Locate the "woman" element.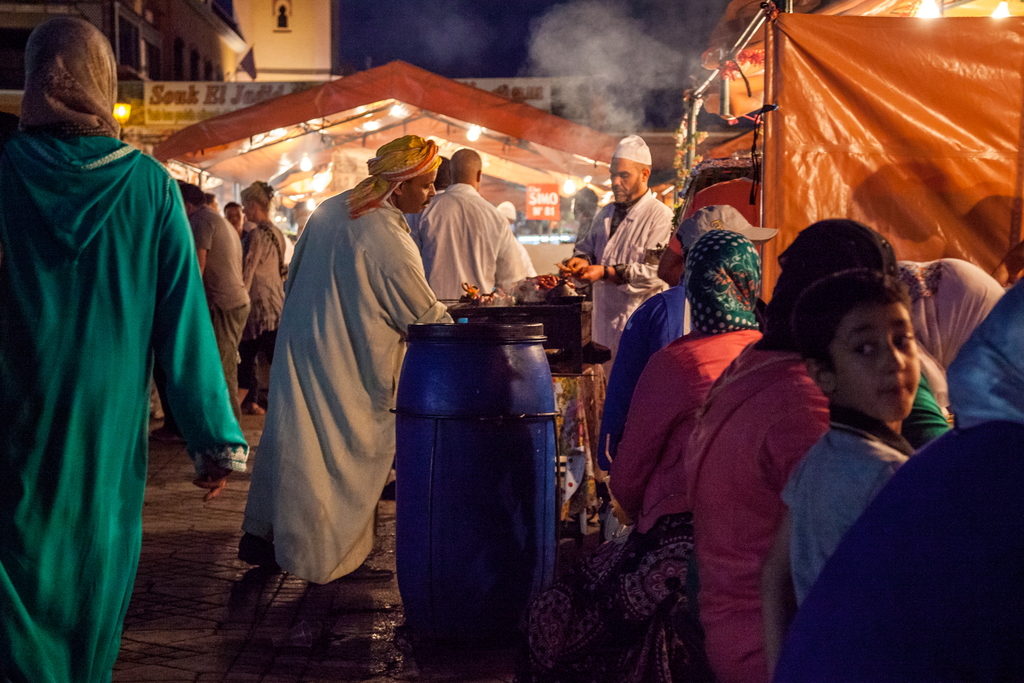
Element bbox: [x1=240, y1=178, x2=294, y2=415].
